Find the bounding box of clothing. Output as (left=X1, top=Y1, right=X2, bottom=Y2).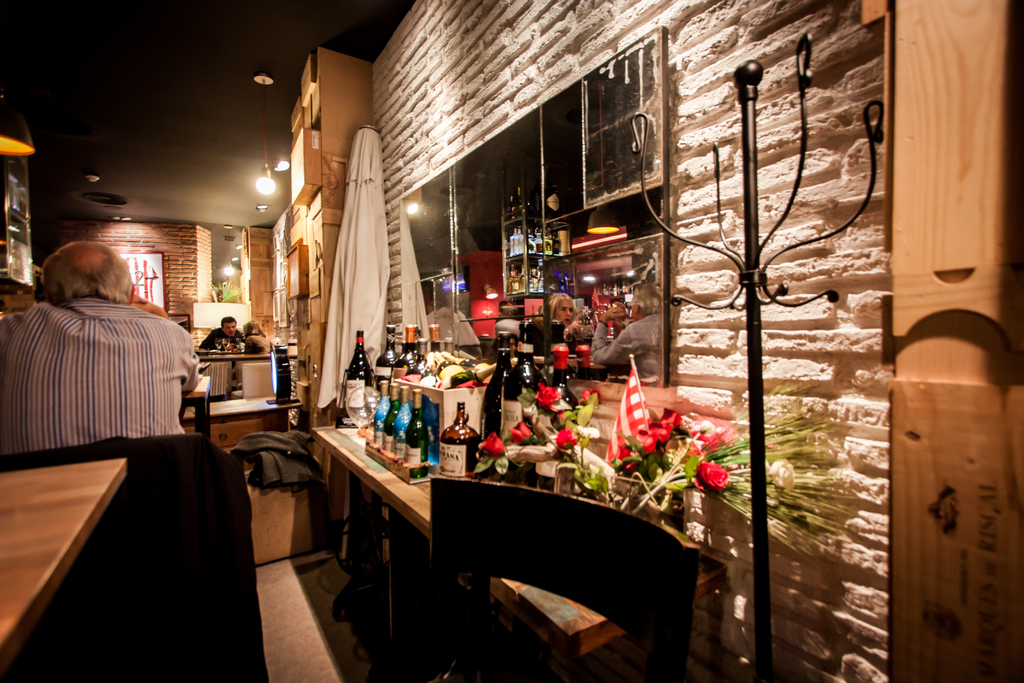
(left=200, top=329, right=246, bottom=347).
